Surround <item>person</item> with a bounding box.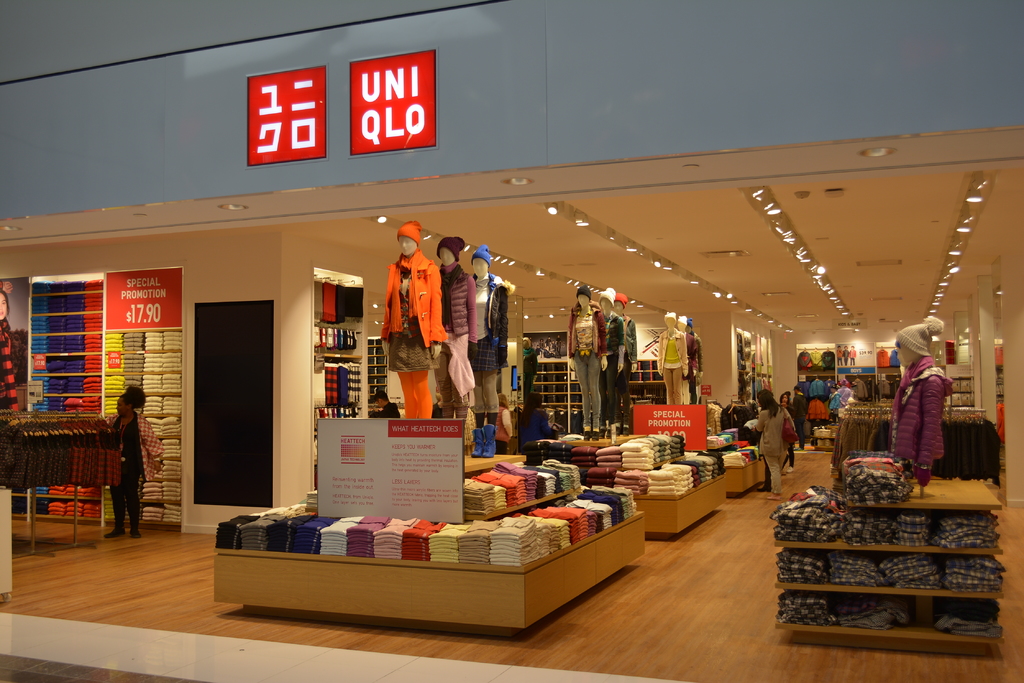
detection(376, 220, 451, 435).
